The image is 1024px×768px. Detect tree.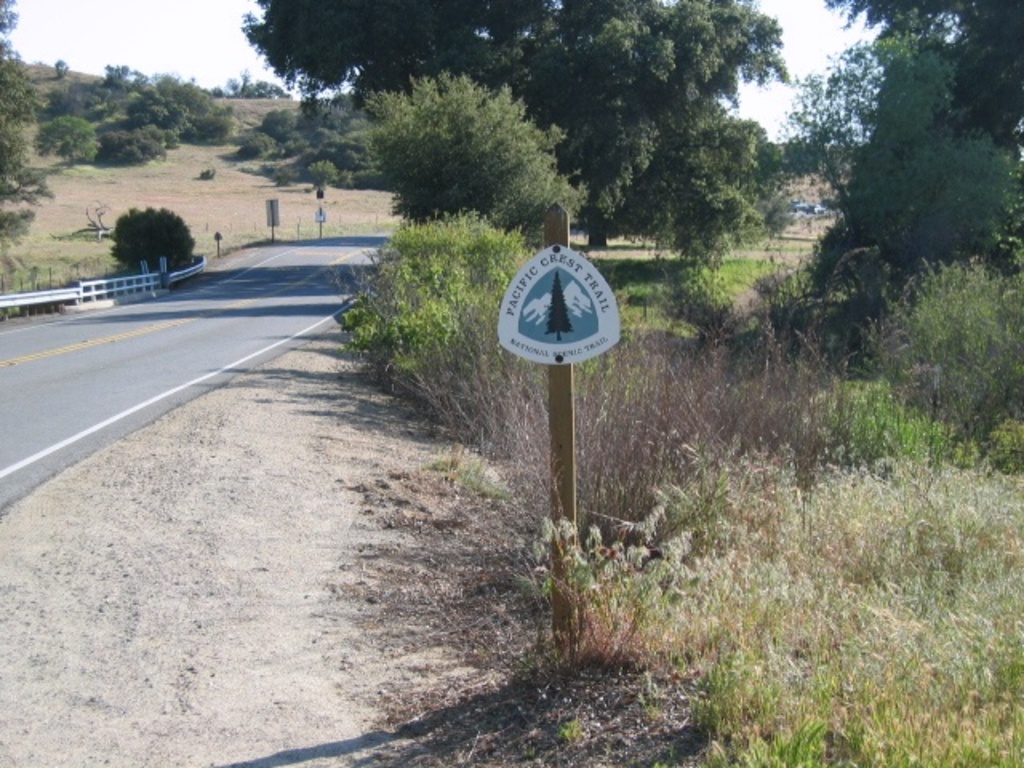
Detection: [left=0, top=0, right=56, bottom=298].
